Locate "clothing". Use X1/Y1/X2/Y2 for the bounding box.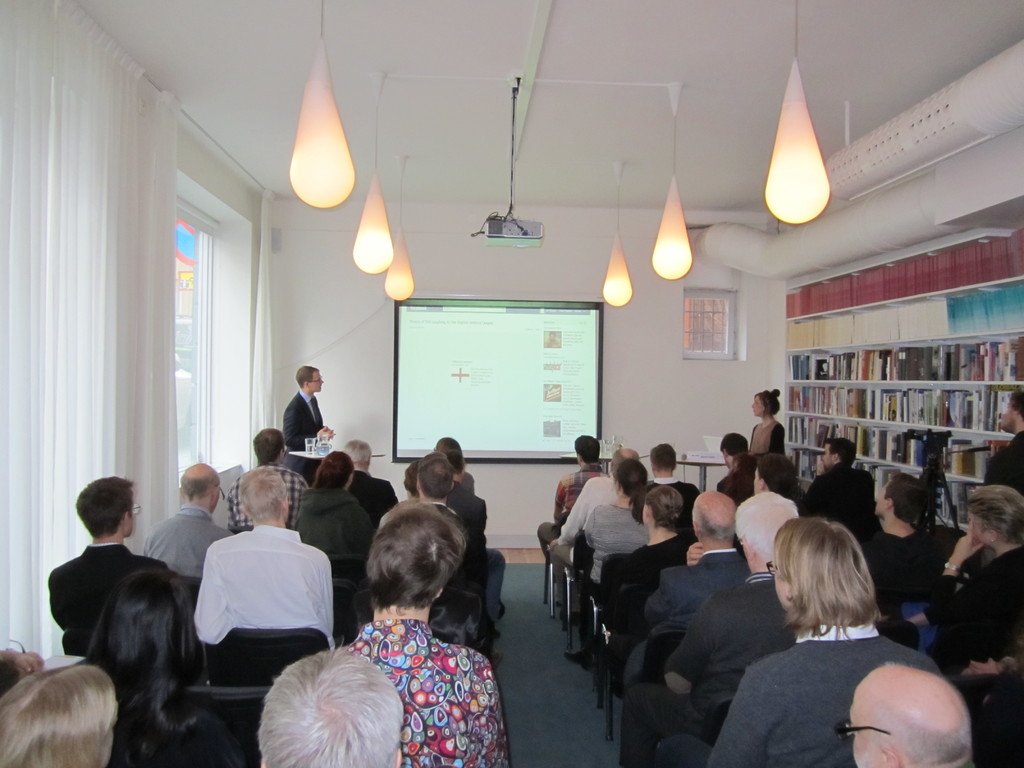
655/617/941/767.
